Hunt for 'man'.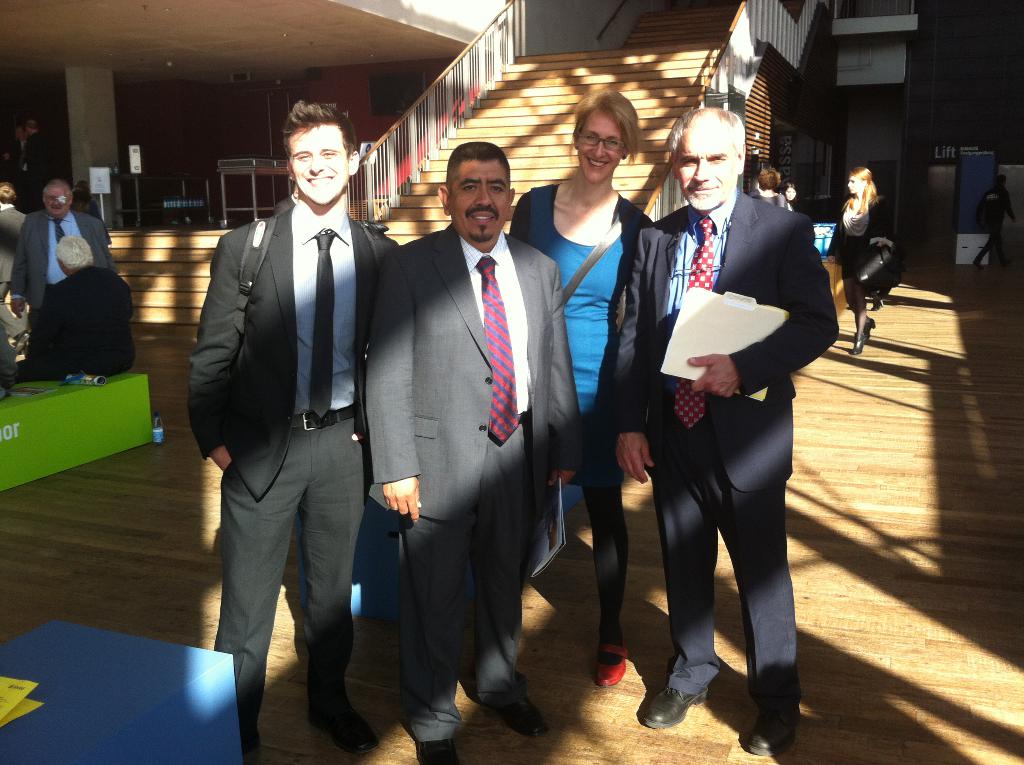
Hunted down at {"x1": 609, "y1": 108, "x2": 845, "y2": 754}.
